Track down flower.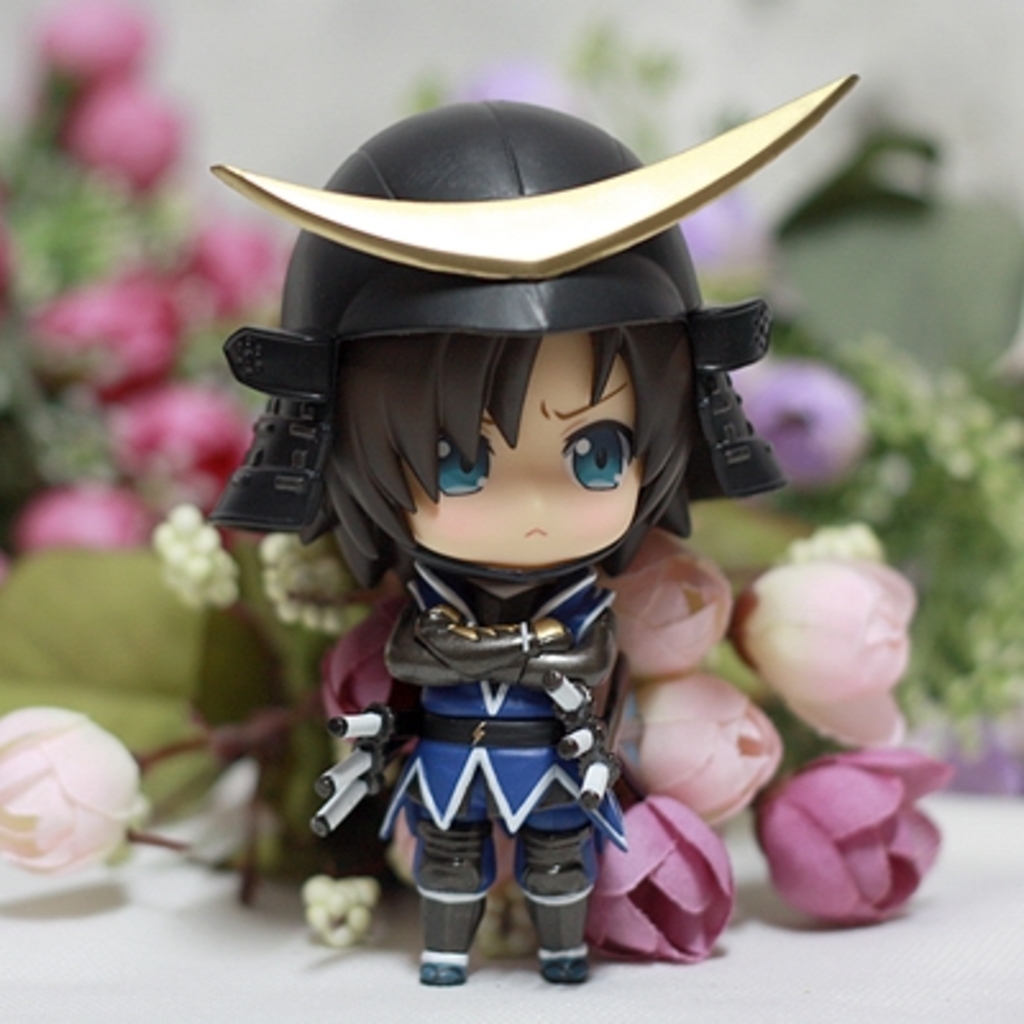
Tracked to 174/230/284/328.
